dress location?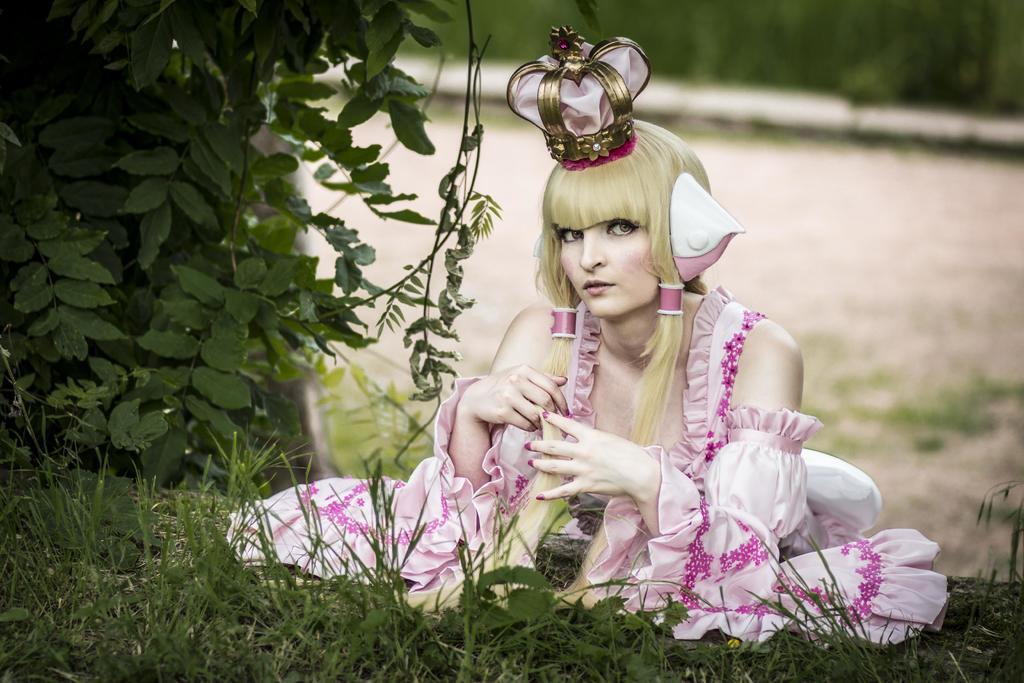
region(223, 283, 946, 651)
